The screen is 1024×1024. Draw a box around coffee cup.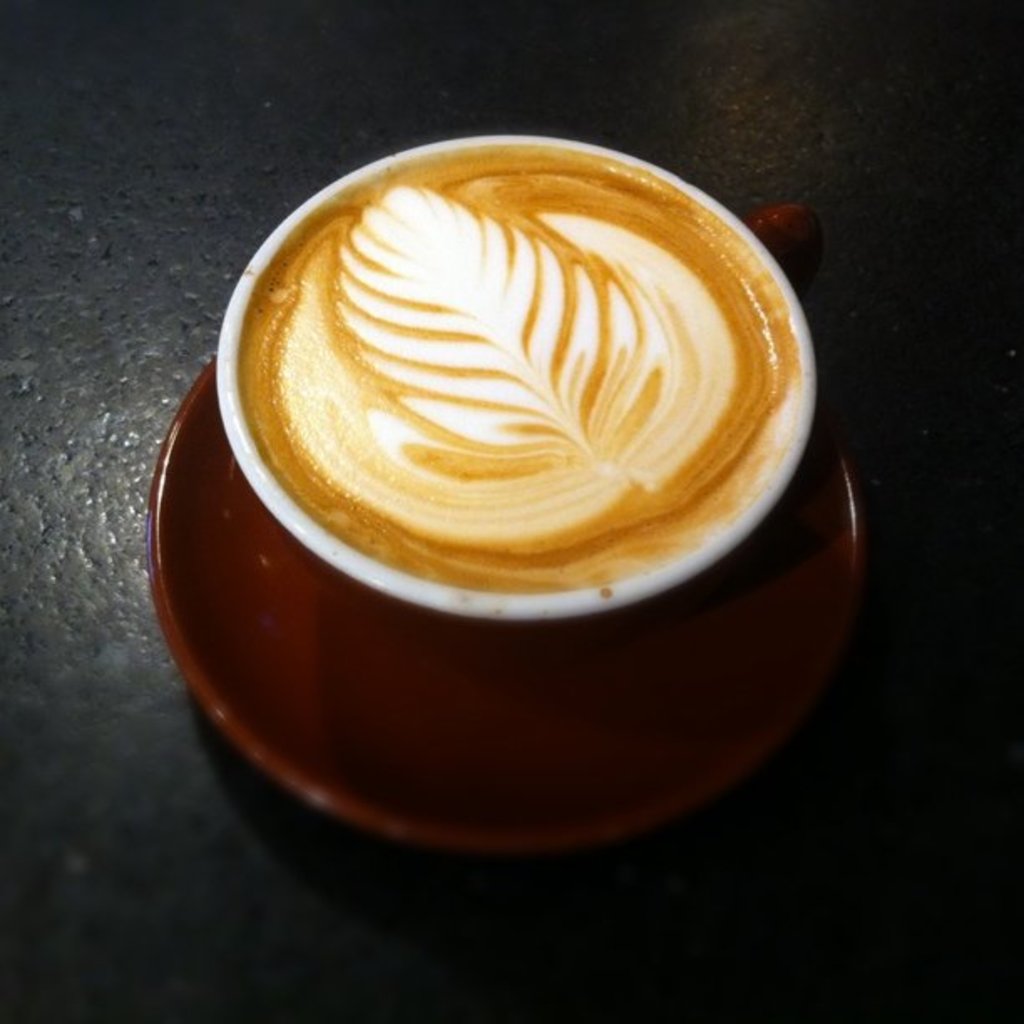
BBox(214, 125, 830, 805).
